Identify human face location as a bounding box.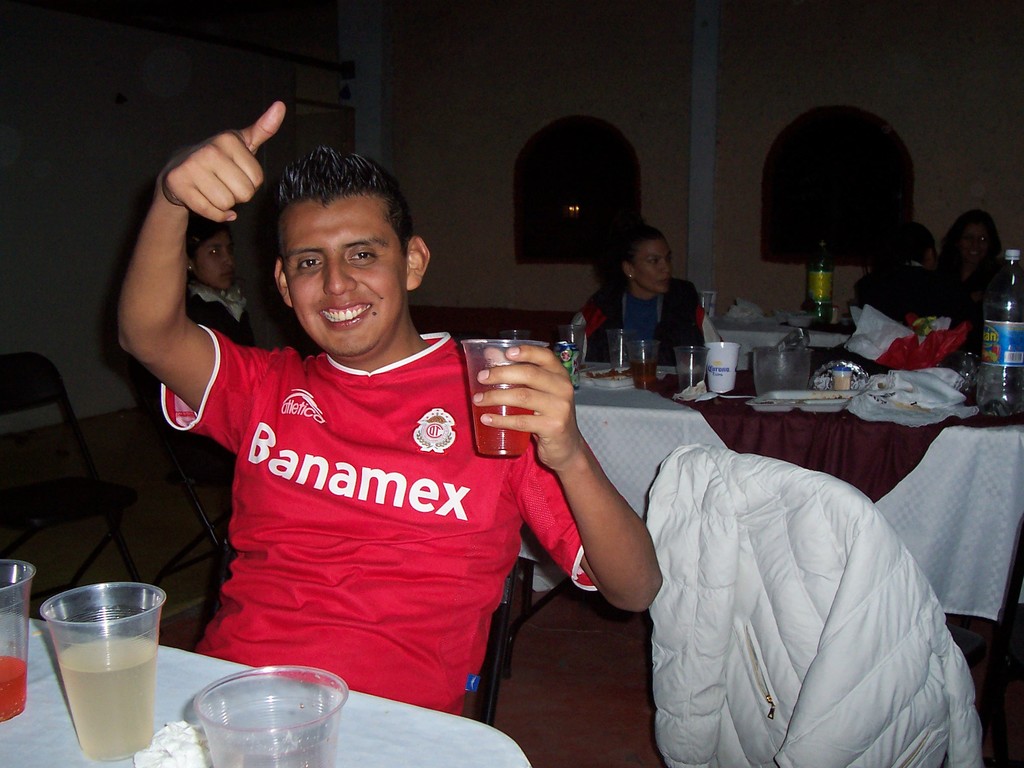
x1=196 y1=236 x2=234 y2=288.
